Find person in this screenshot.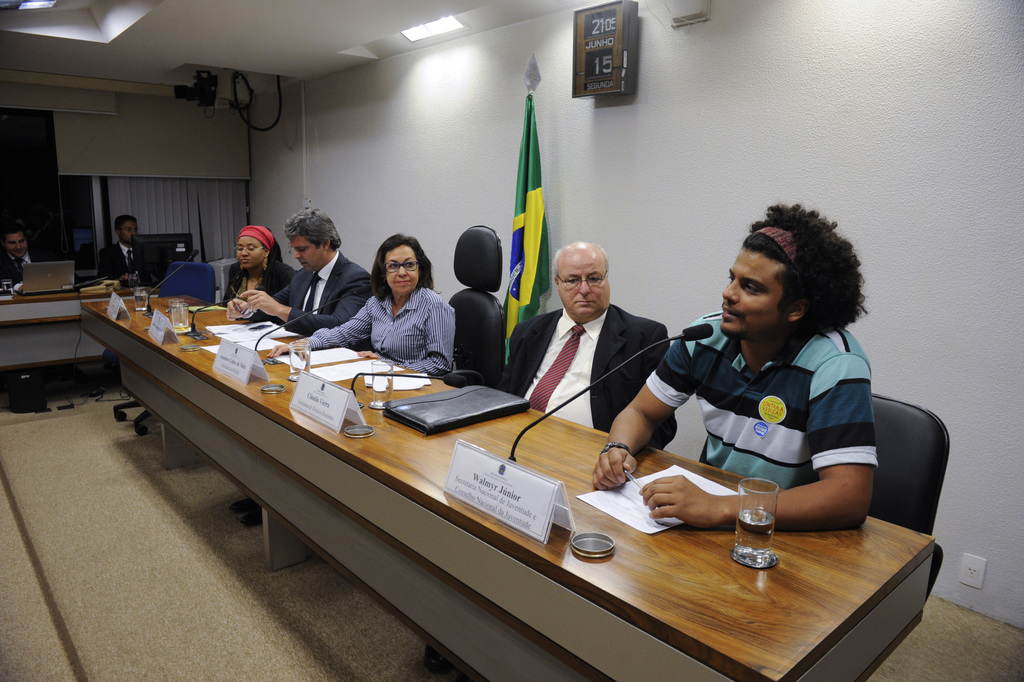
The bounding box for person is locate(226, 223, 302, 315).
